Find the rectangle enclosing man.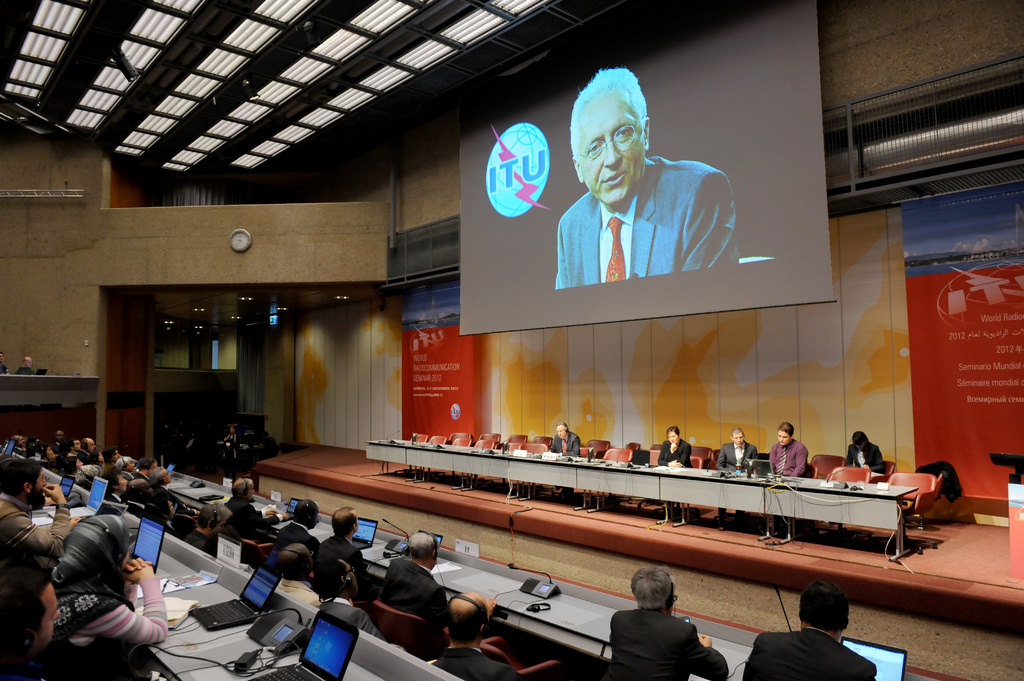
box(49, 429, 68, 450).
